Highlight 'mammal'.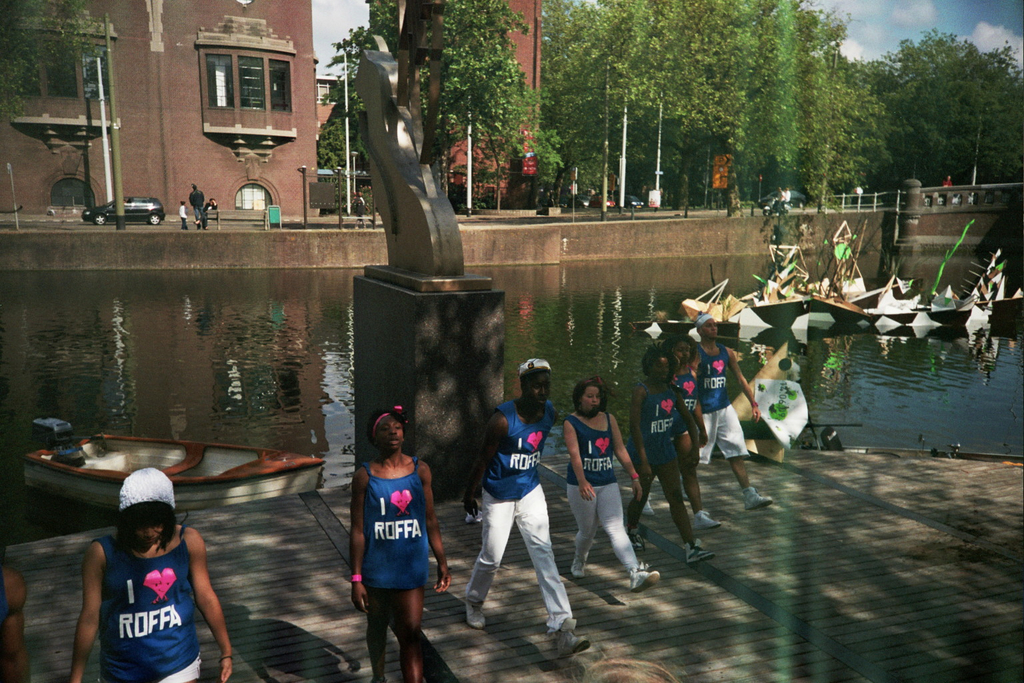
Highlighted region: l=179, t=199, r=190, b=229.
